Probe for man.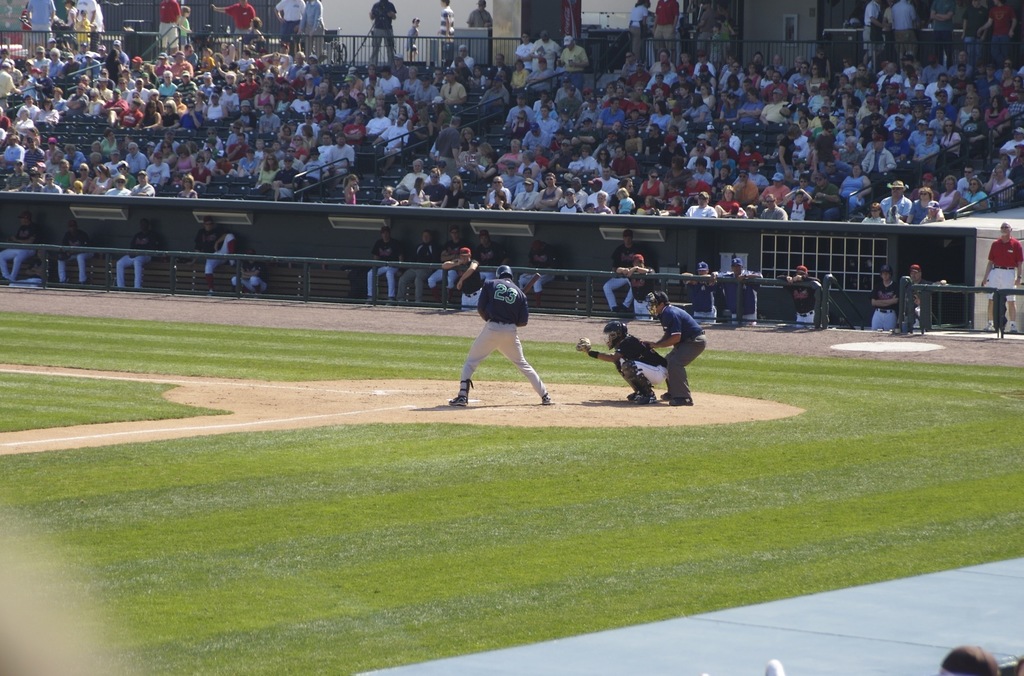
Probe result: box=[0, 212, 36, 279].
